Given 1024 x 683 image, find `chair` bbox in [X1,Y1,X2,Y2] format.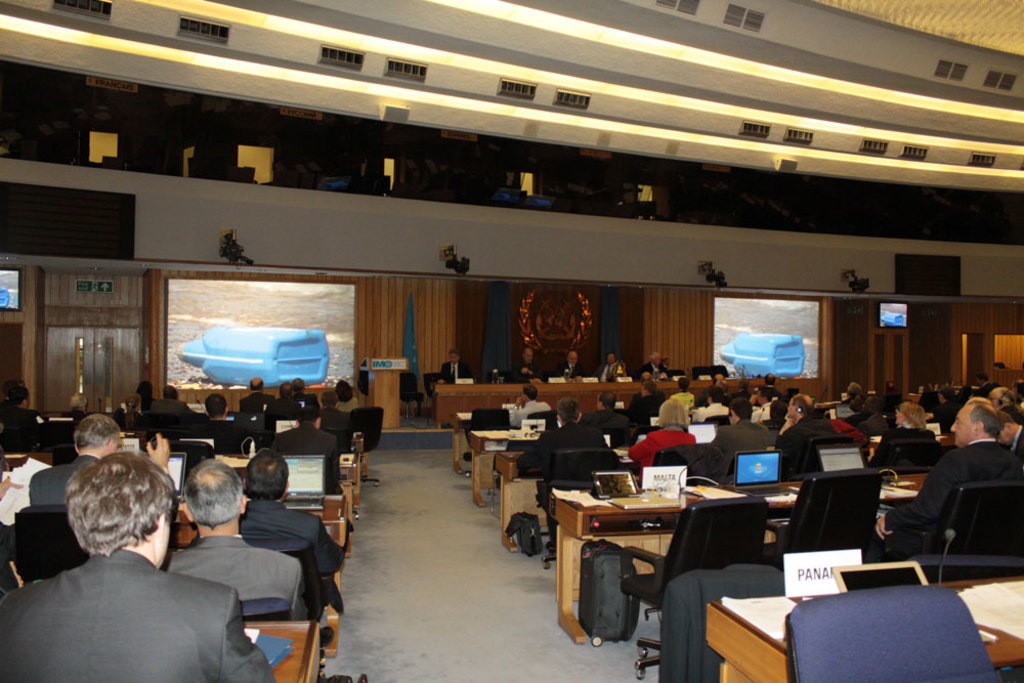
[628,424,662,442].
